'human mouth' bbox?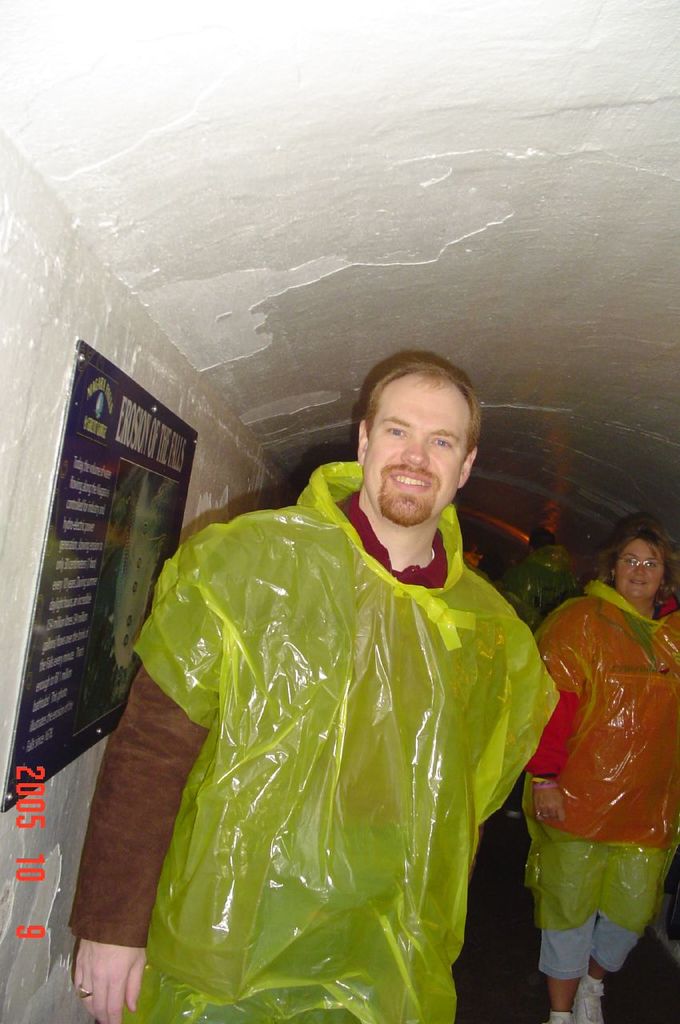
<box>391,469,435,488</box>
